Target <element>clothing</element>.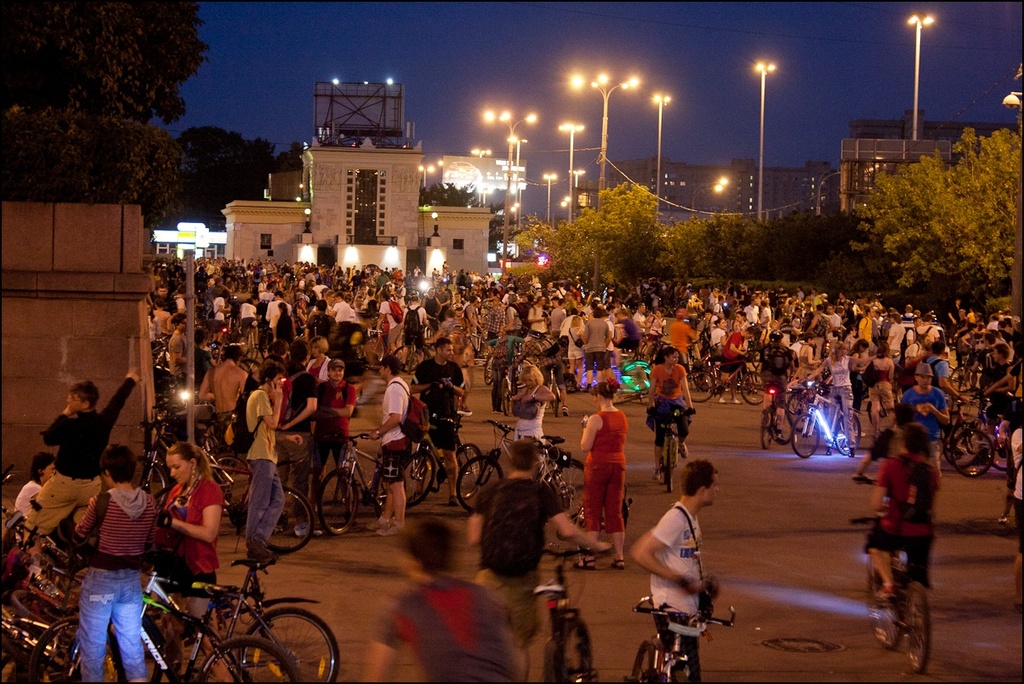
Target region: bbox=[293, 379, 338, 484].
